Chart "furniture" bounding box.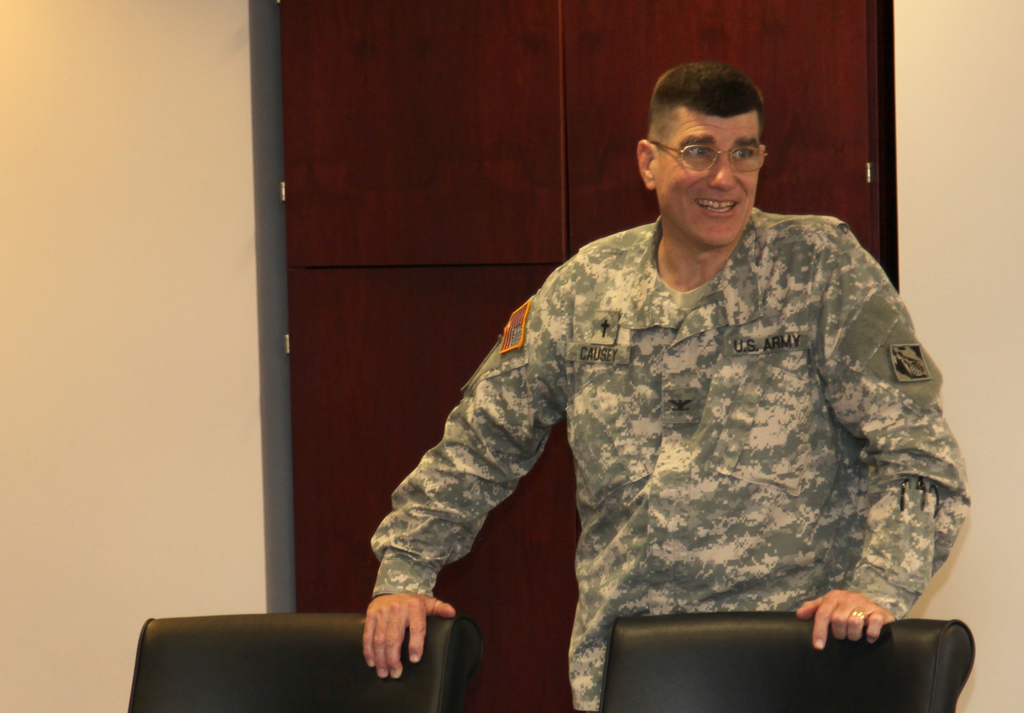
Charted: detection(280, 0, 879, 712).
